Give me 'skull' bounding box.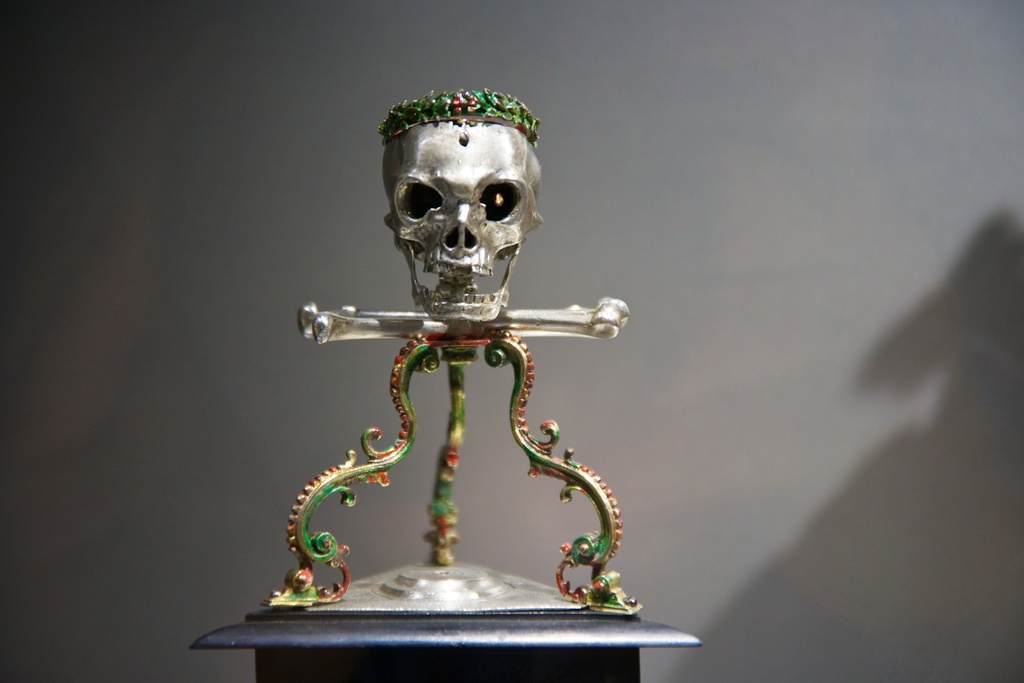
385,120,542,325.
